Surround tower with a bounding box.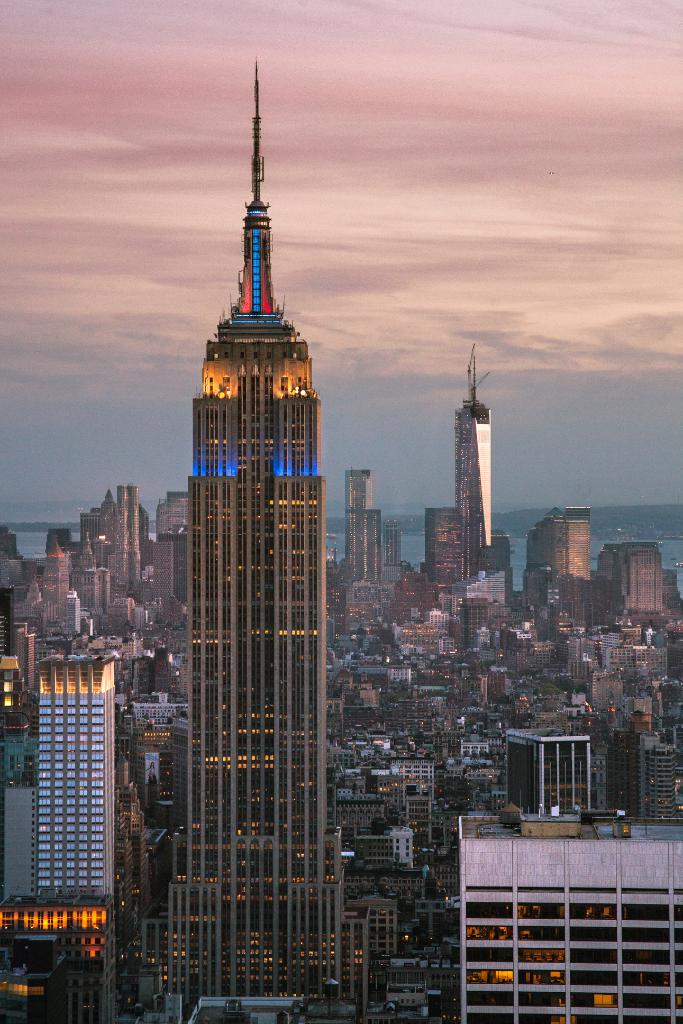
43:538:67:624.
